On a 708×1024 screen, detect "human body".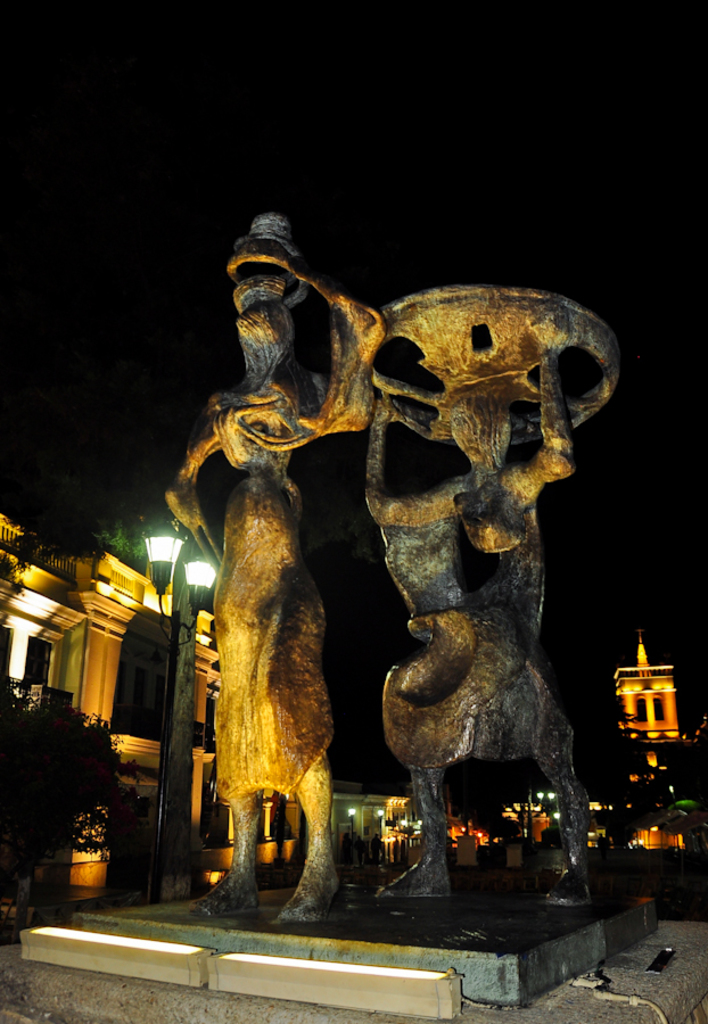
(x1=364, y1=364, x2=599, y2=911).
